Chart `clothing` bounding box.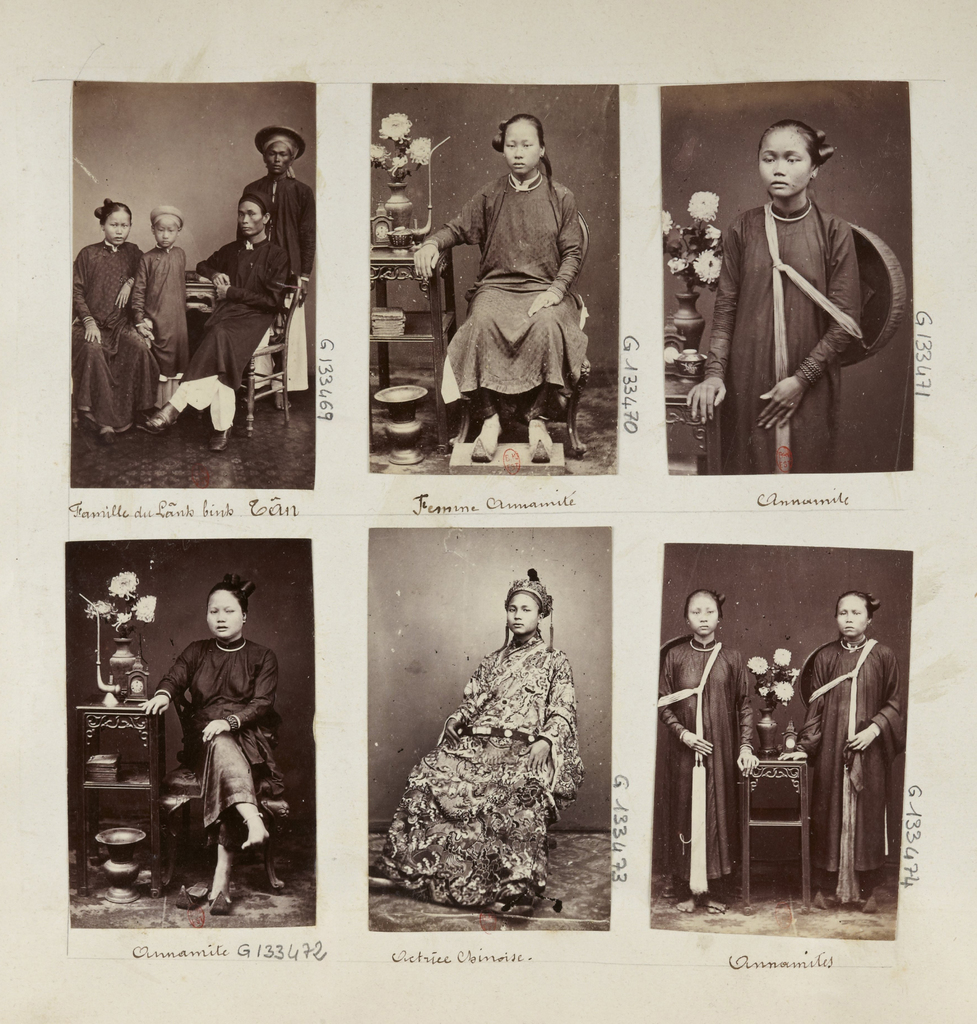
Charted: select_region(59, 239, 147, 422).
